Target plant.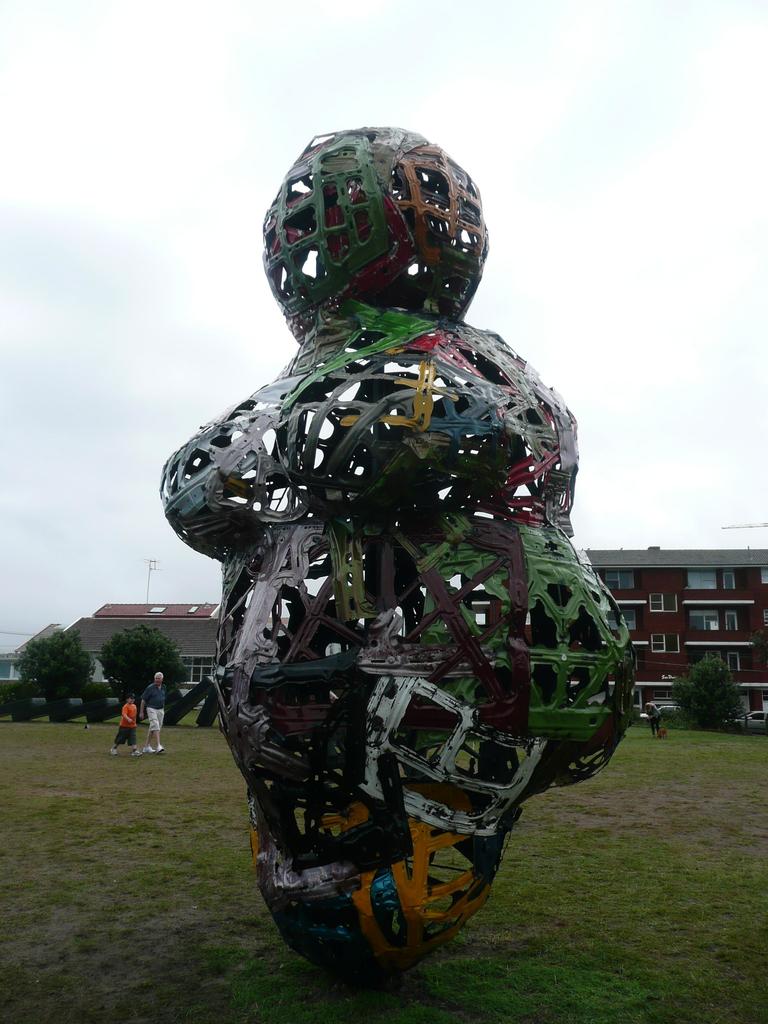
Target region: x1=38, y1=682, x2=74, y2=712.
